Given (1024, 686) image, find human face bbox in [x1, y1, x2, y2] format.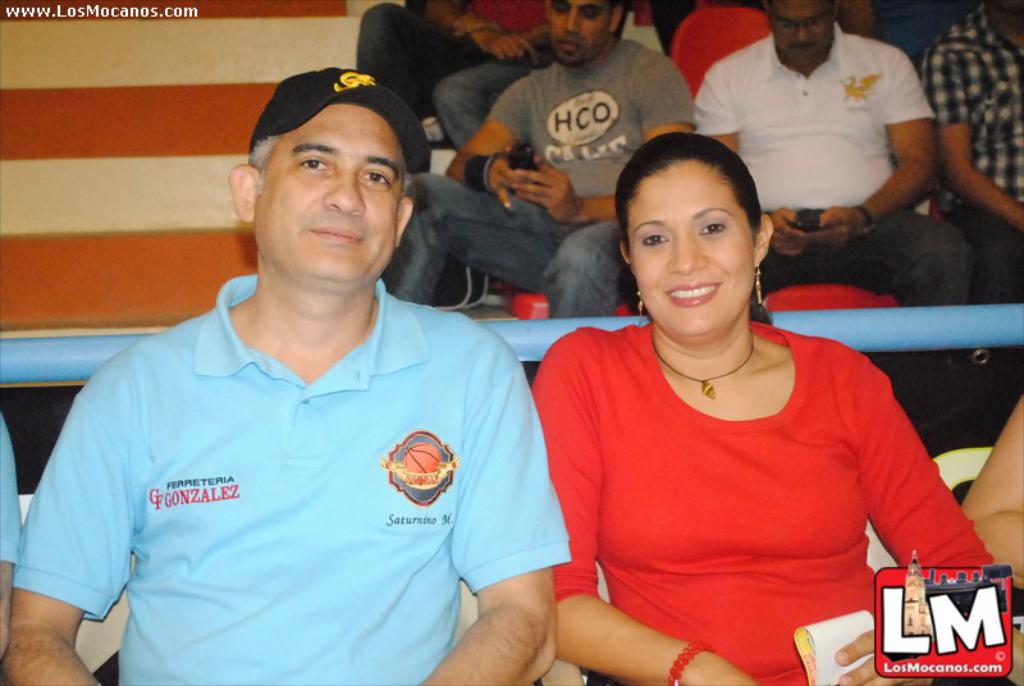
[623, 160, 762, 335].
